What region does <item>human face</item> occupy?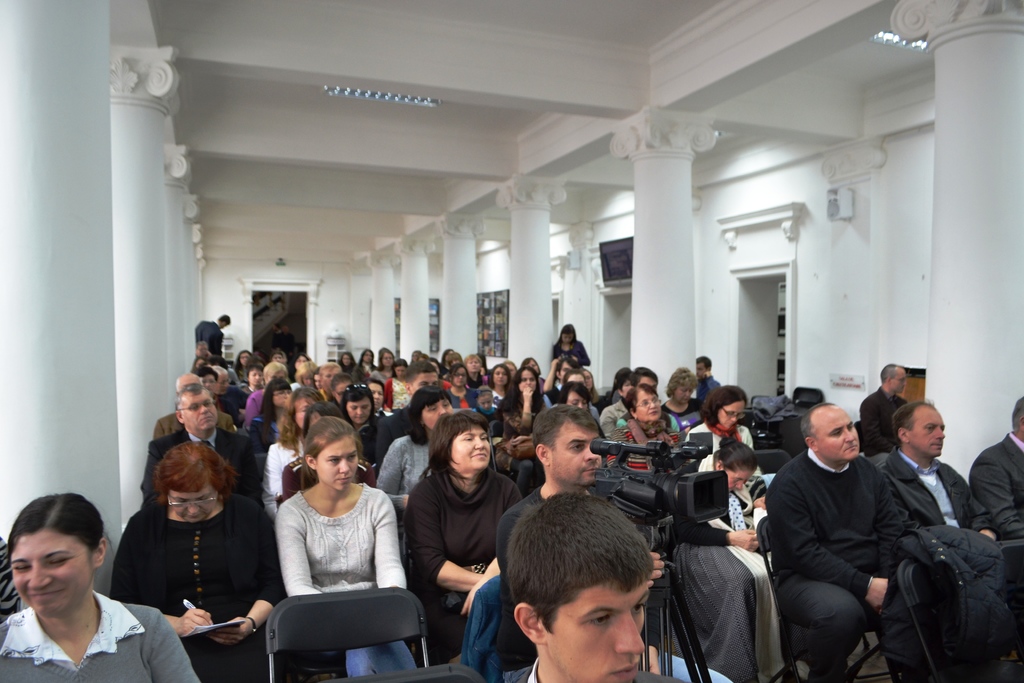
detection(906, 404, 946, 457).
